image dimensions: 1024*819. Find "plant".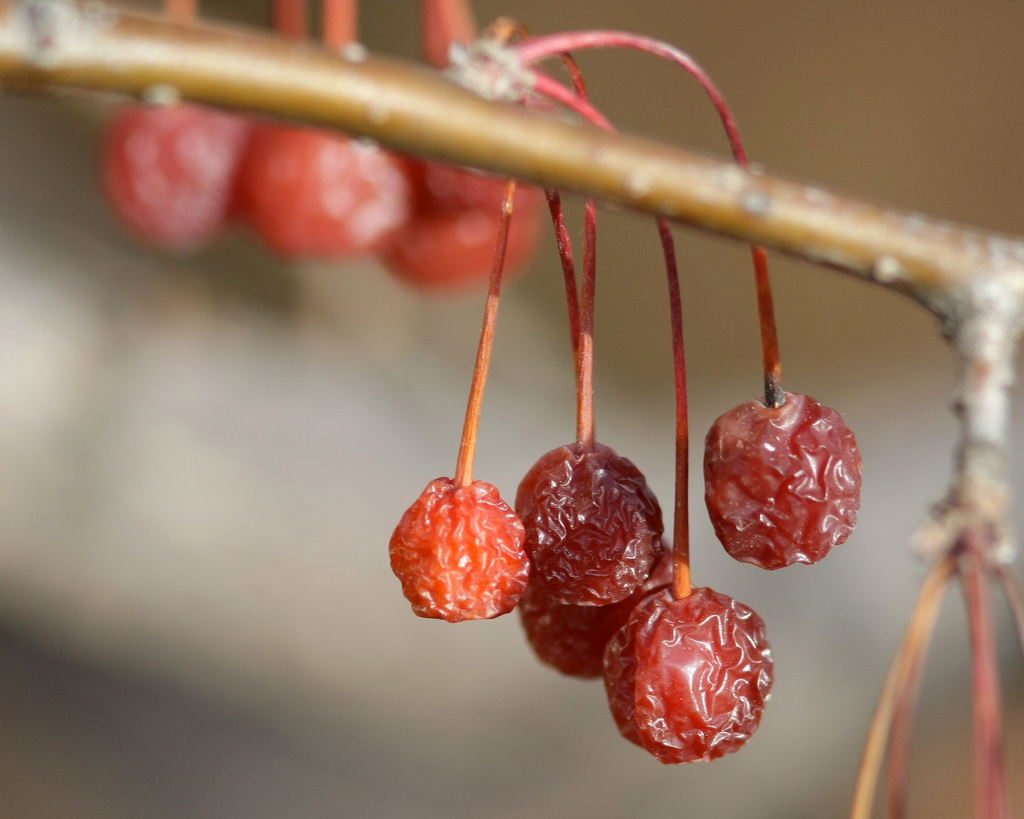
(left=0, top=0, right=1023, bottom=818).
